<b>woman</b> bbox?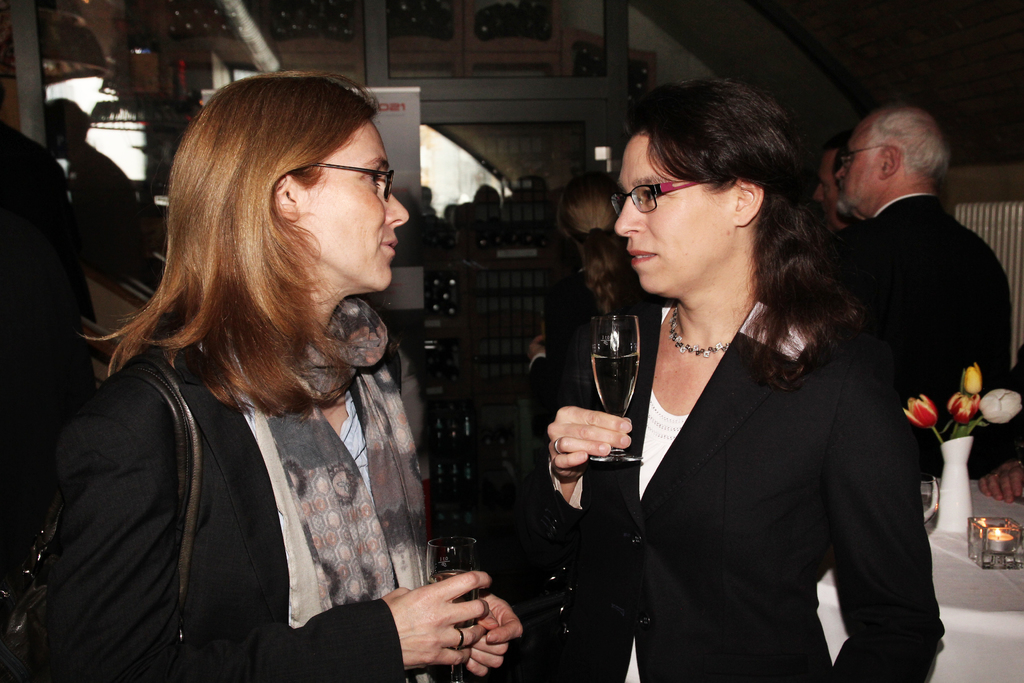
{"left": 581, "top": 98, "right": 923, "bottom": 679}
